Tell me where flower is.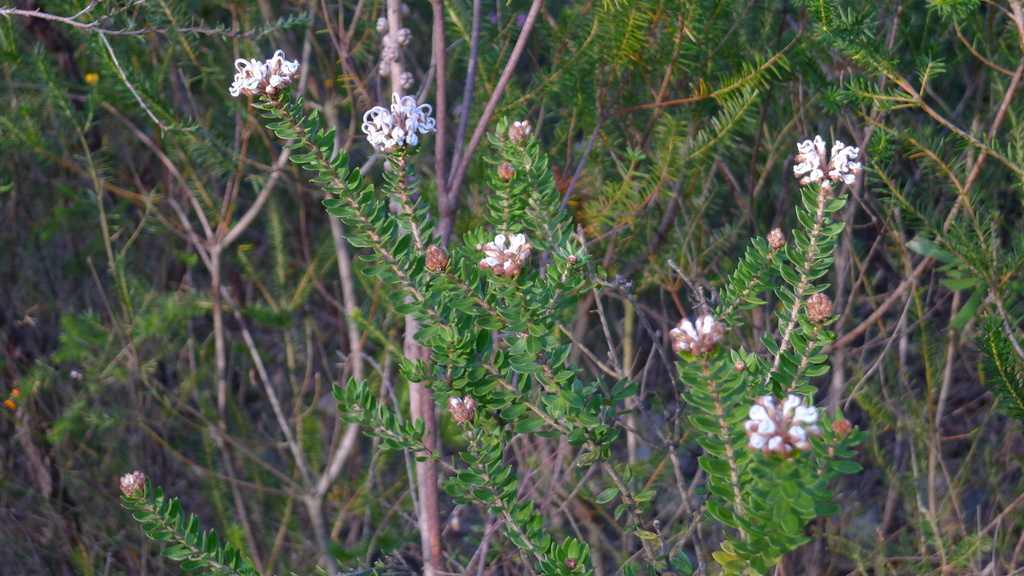
flower is at pyautogui.locateOnScreen(225, 44, 304, 100).
